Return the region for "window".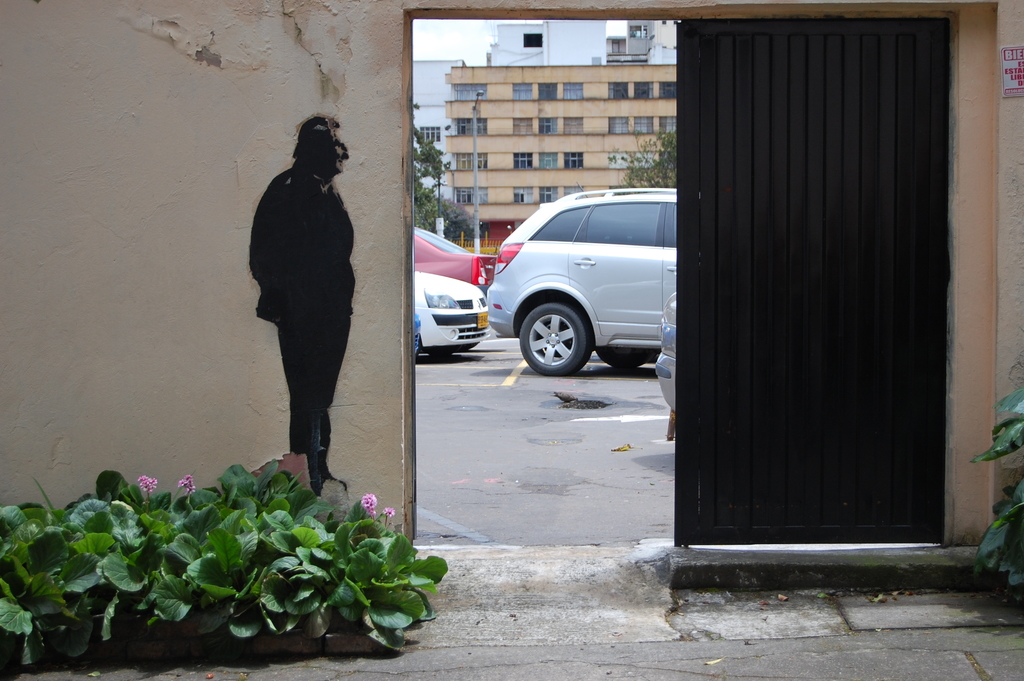
{"left": 540, "top": 152, "right": 559, "bottom": 170}.
